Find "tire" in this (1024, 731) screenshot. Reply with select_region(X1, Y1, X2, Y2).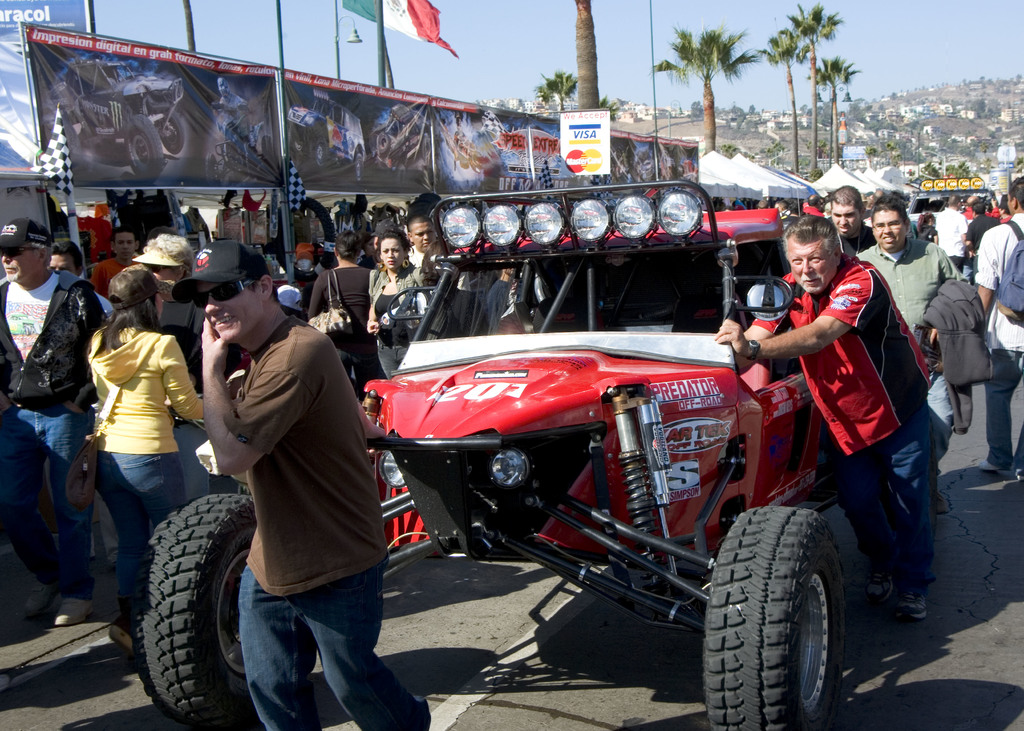
select_region(124, 116, 166, 183).
